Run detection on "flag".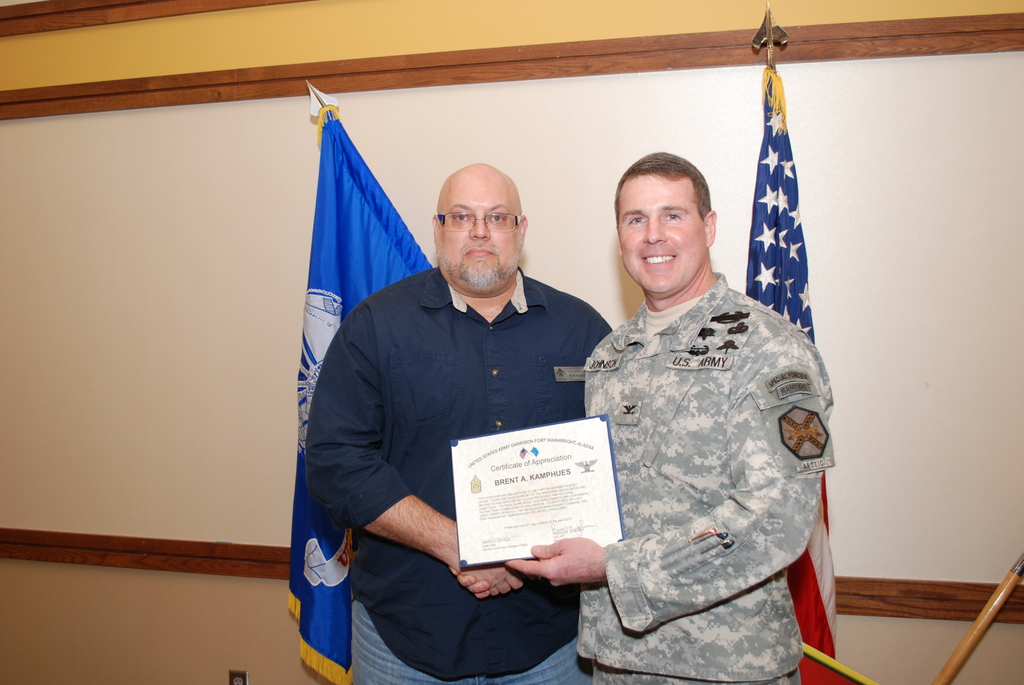
Result: region(732, 63, 843, 684).
